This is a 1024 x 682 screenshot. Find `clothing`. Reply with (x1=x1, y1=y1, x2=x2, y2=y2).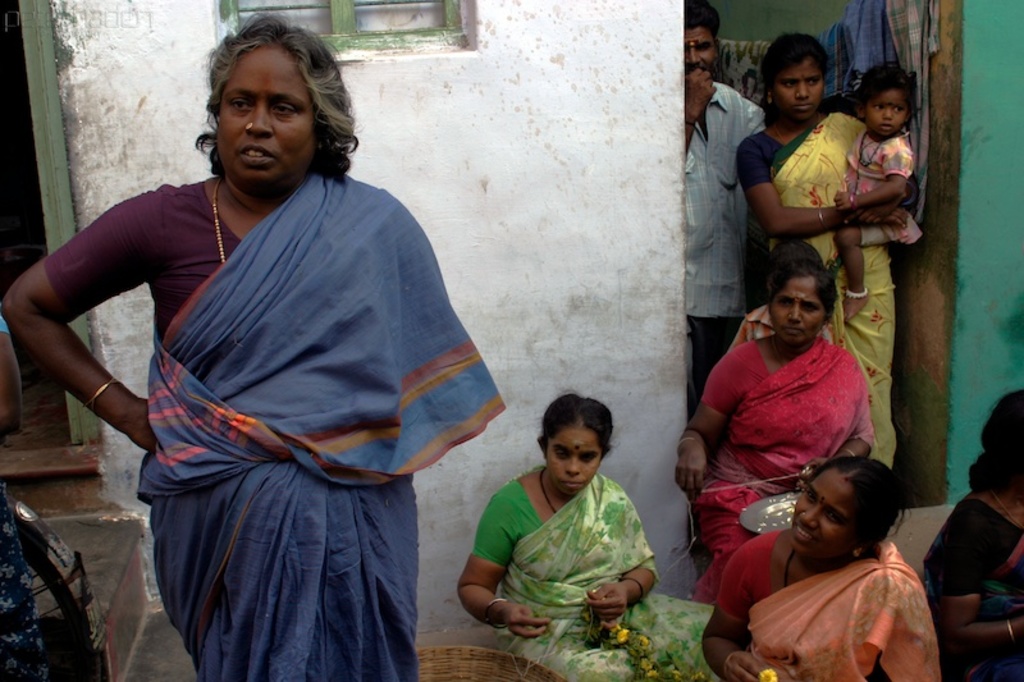
(x1=77, y1=99, x2=495, y2=658).
